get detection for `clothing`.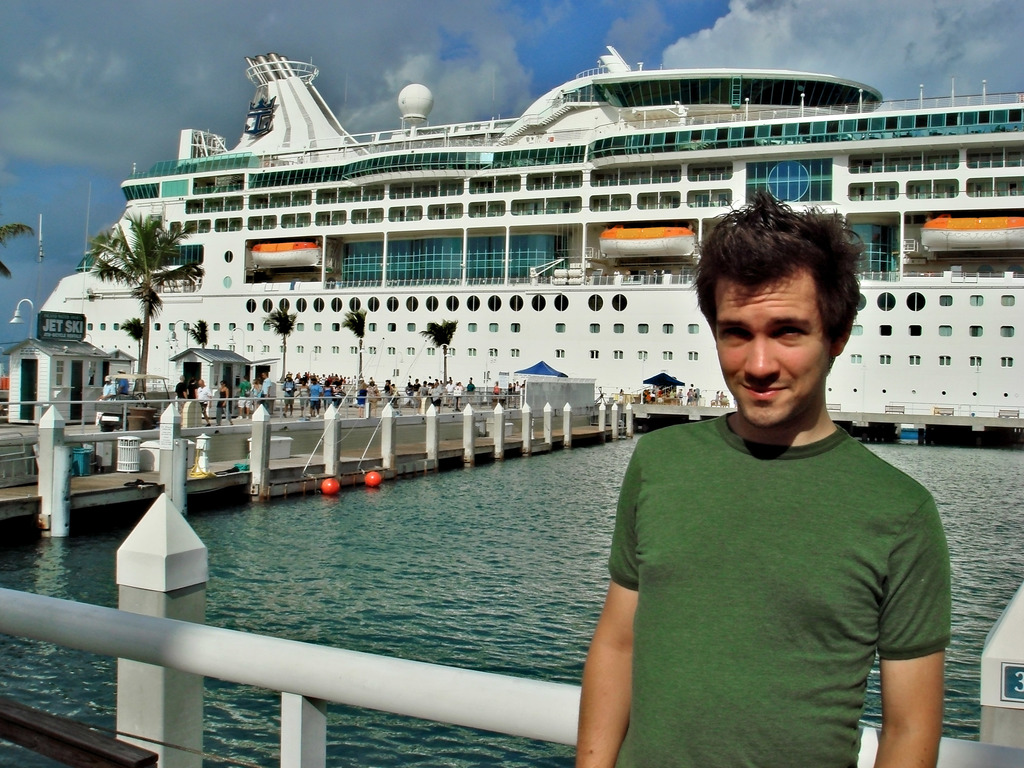
Detection: <bbox>116, 373, 131, 396</bbox>.
